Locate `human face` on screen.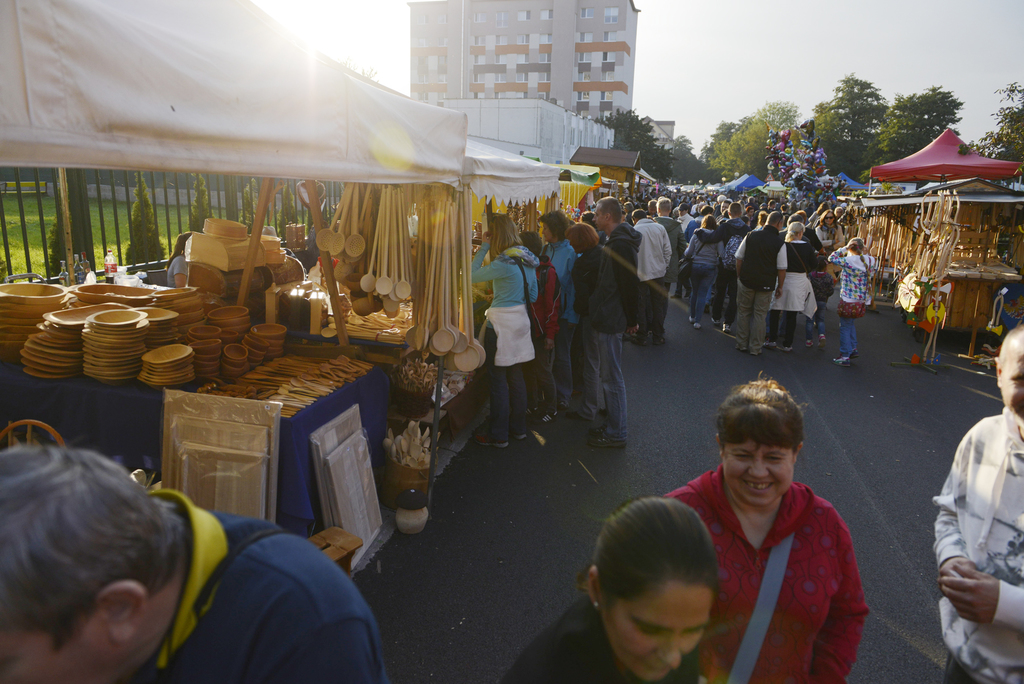
On screen at {"x1": 677, "y1": 208, "x2": 687, "y2": 216}.
